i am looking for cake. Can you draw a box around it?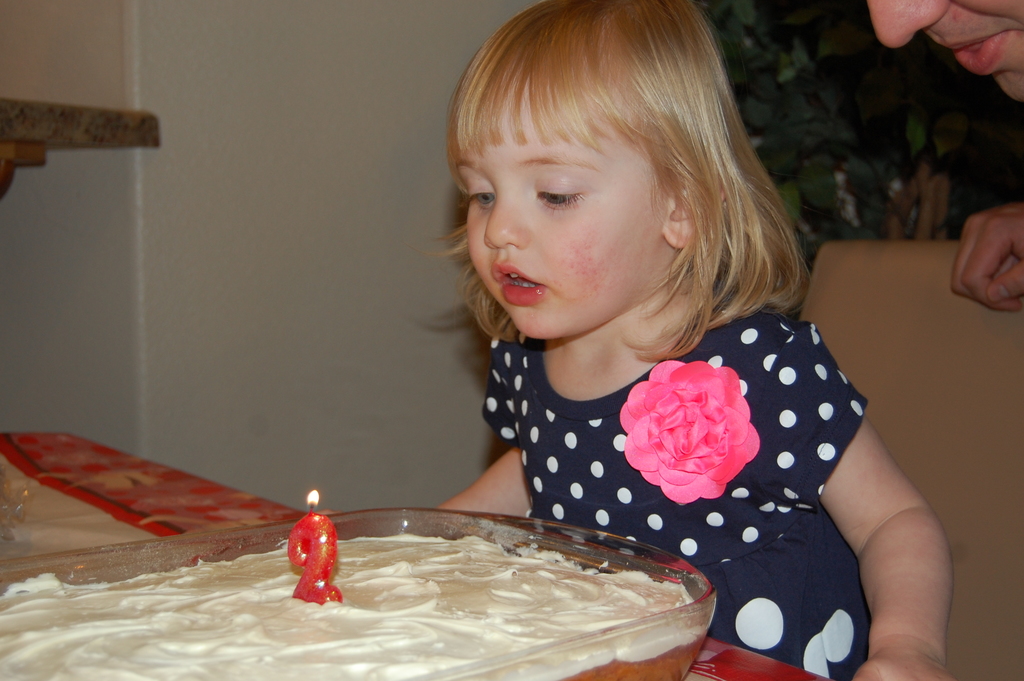
Sure, the bounding box is crop(0, 532, 692, 680).
